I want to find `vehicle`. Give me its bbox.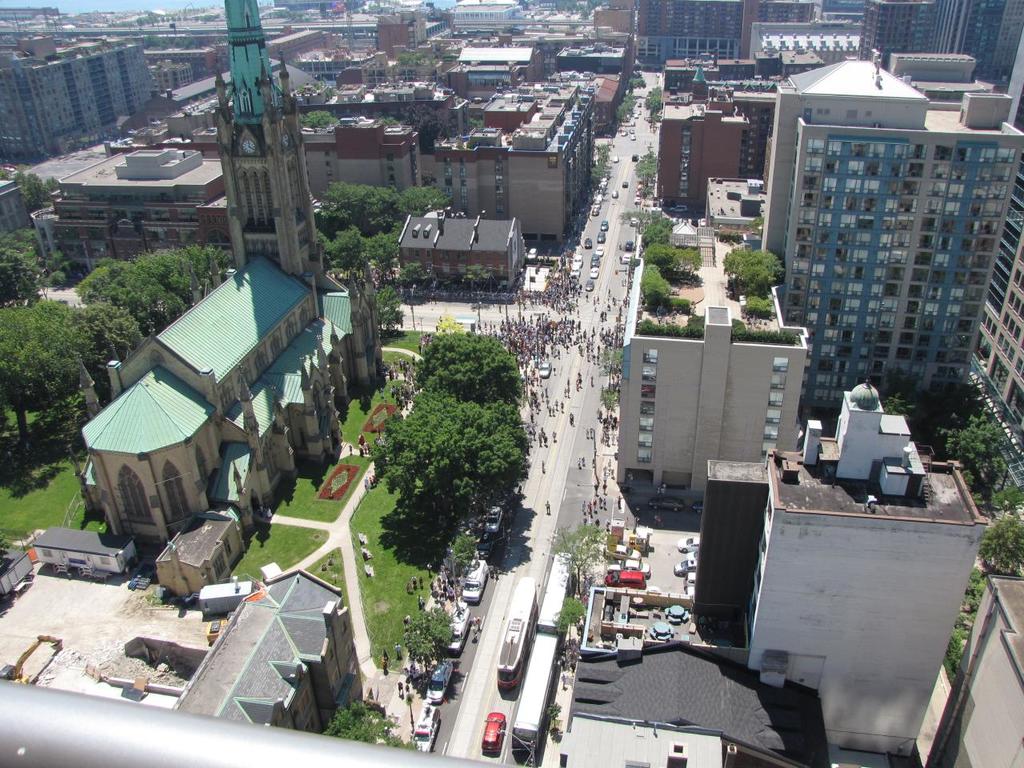
left=622, top=182, right=630, bottom=186.
